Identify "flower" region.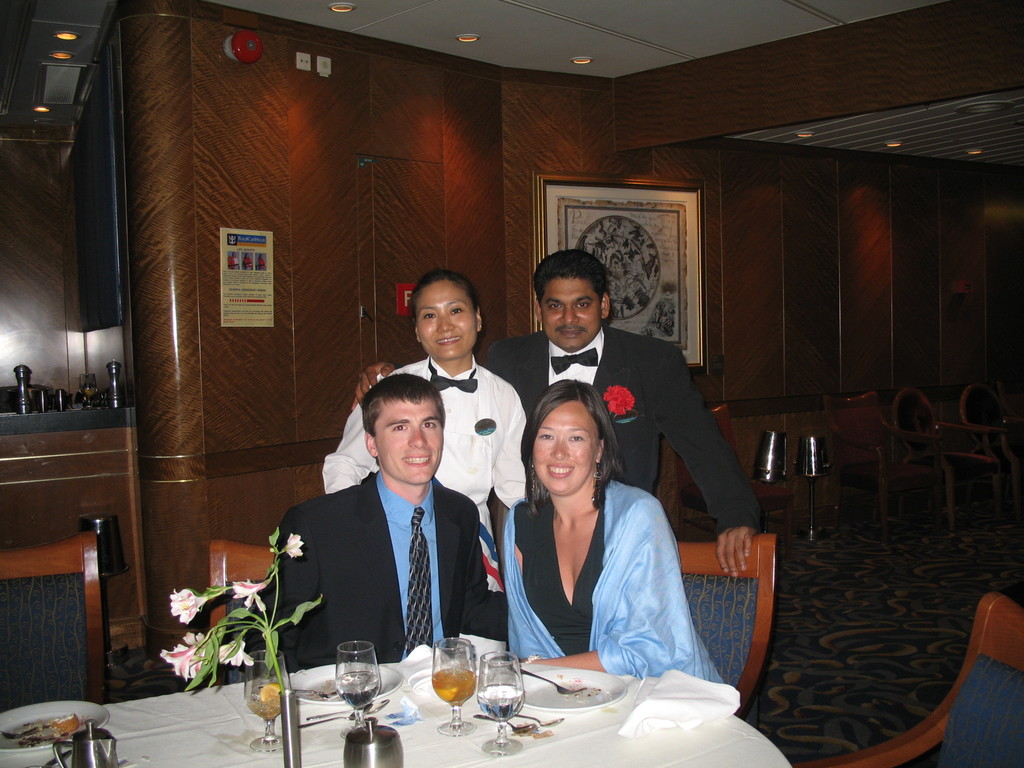
Region: bbox=[158, 631, 207, 685].
